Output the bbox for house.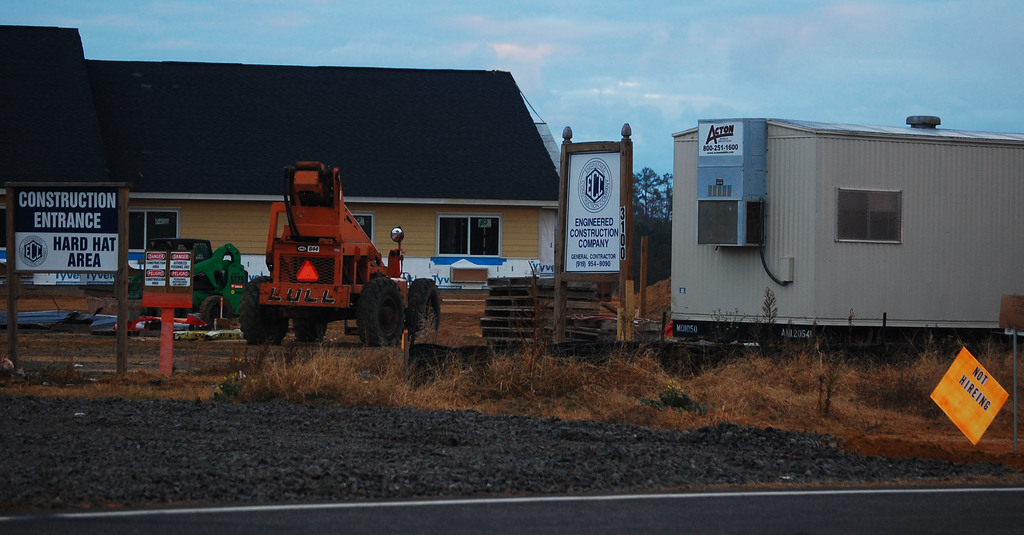
bbox(666, 111, 1023, 363).
